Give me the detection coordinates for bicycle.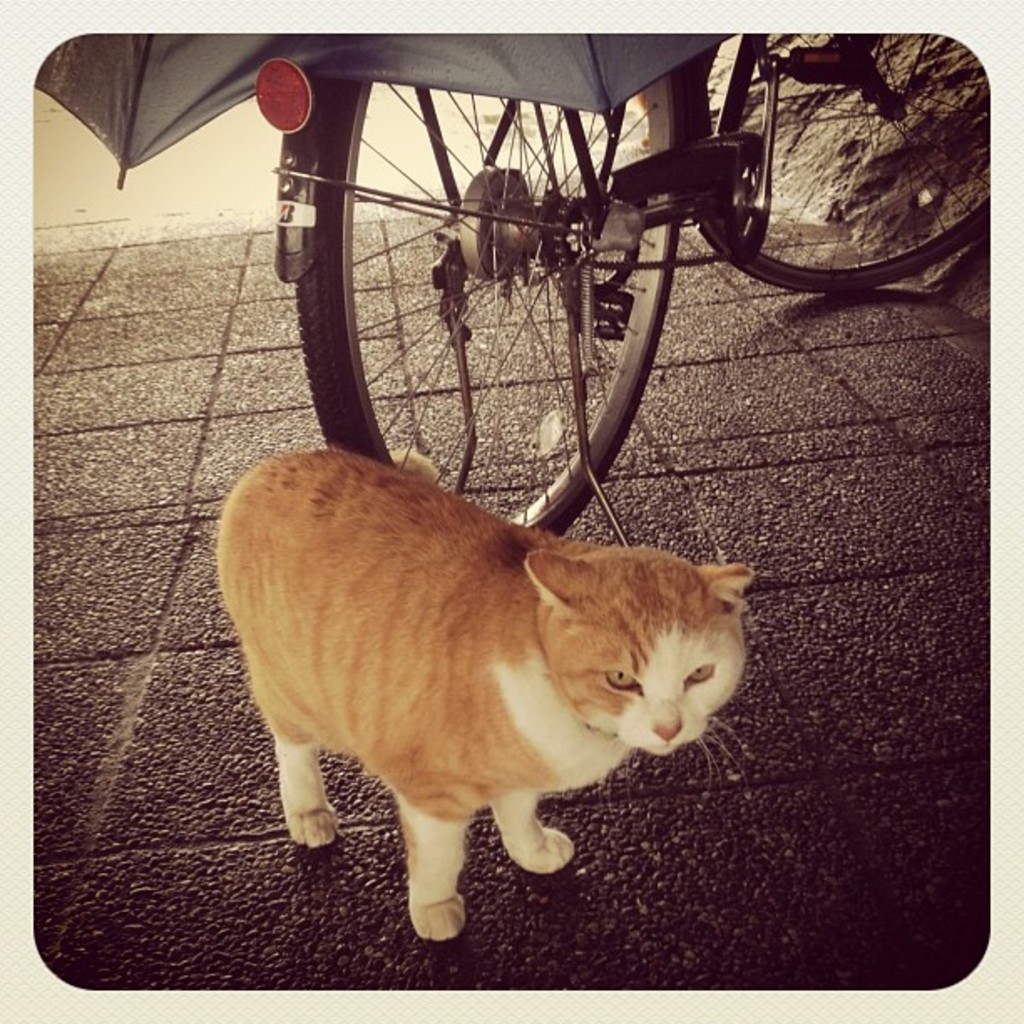
bbox=(27, 8, 979, 540).
